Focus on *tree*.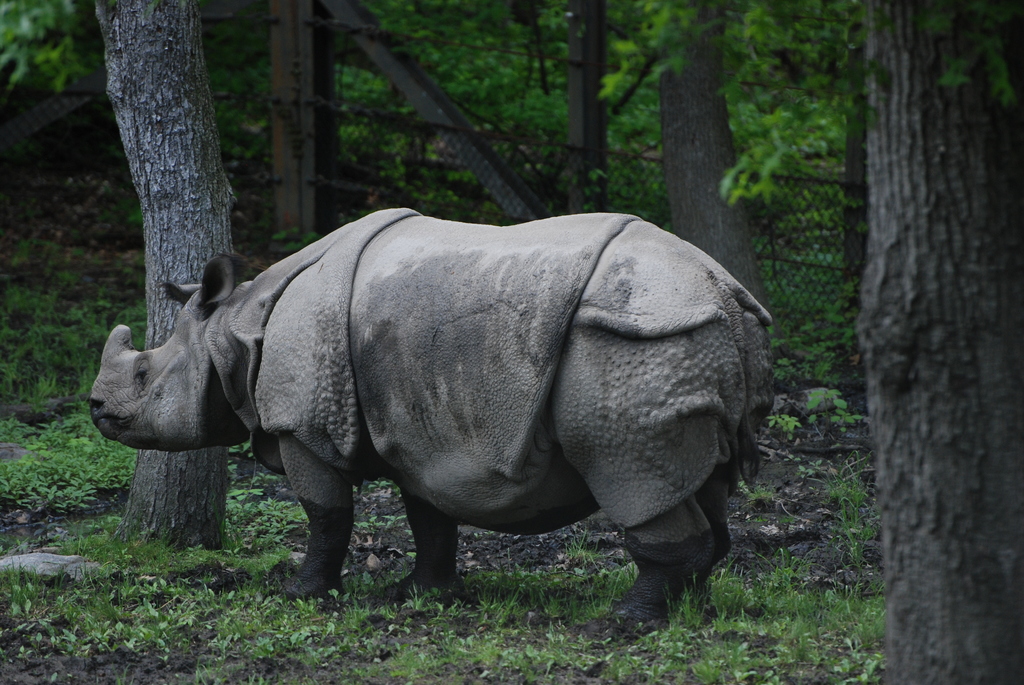
Focused at box(85, 0, 240, 542).
